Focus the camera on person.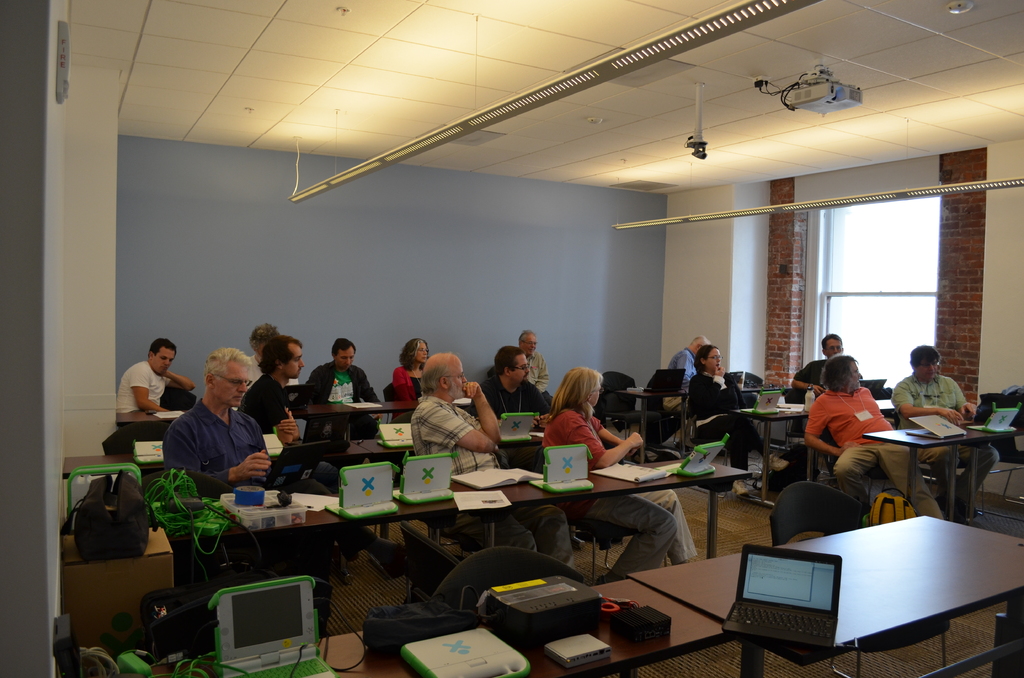
Focus region: (x1=790, y1=336, x2=845, y2=401).
